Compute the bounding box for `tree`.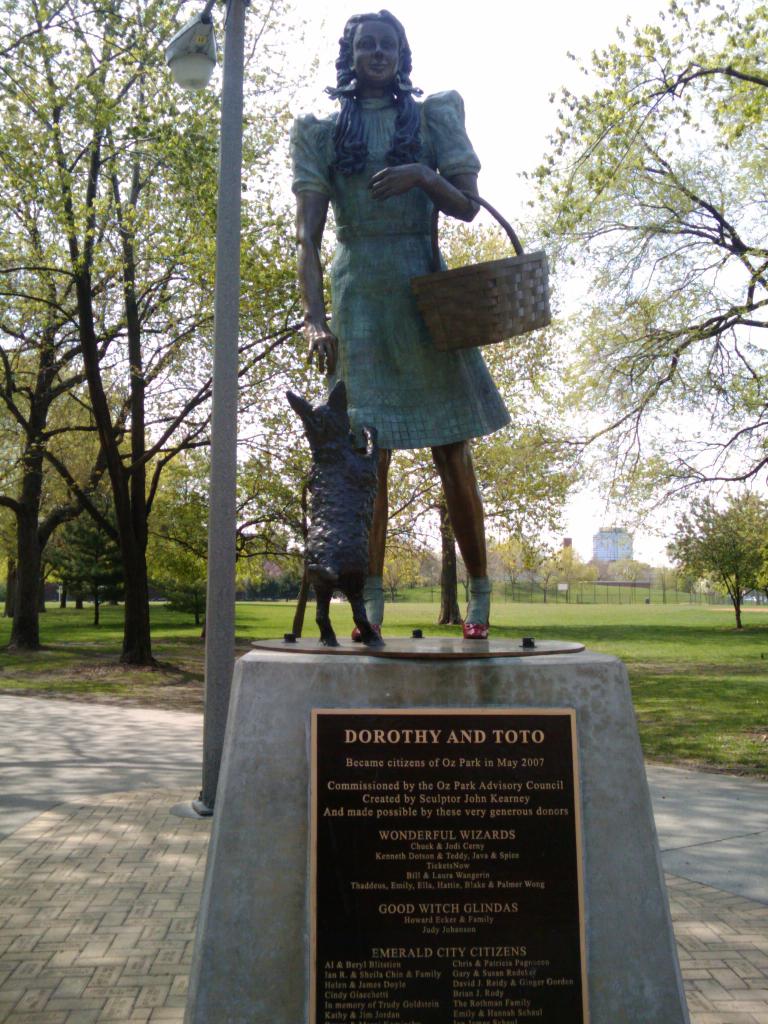
[x1=540, y1=2, x2=767, y2=488].
